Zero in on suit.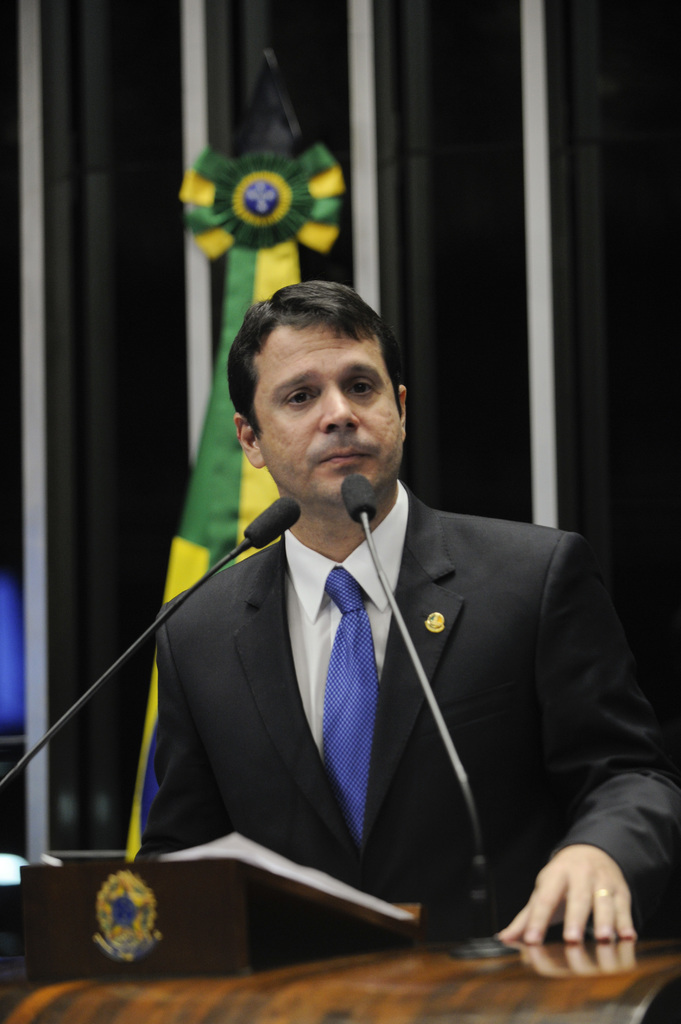
Zeroed in: <bbox>186, 421, 638, 957</bbox>.
